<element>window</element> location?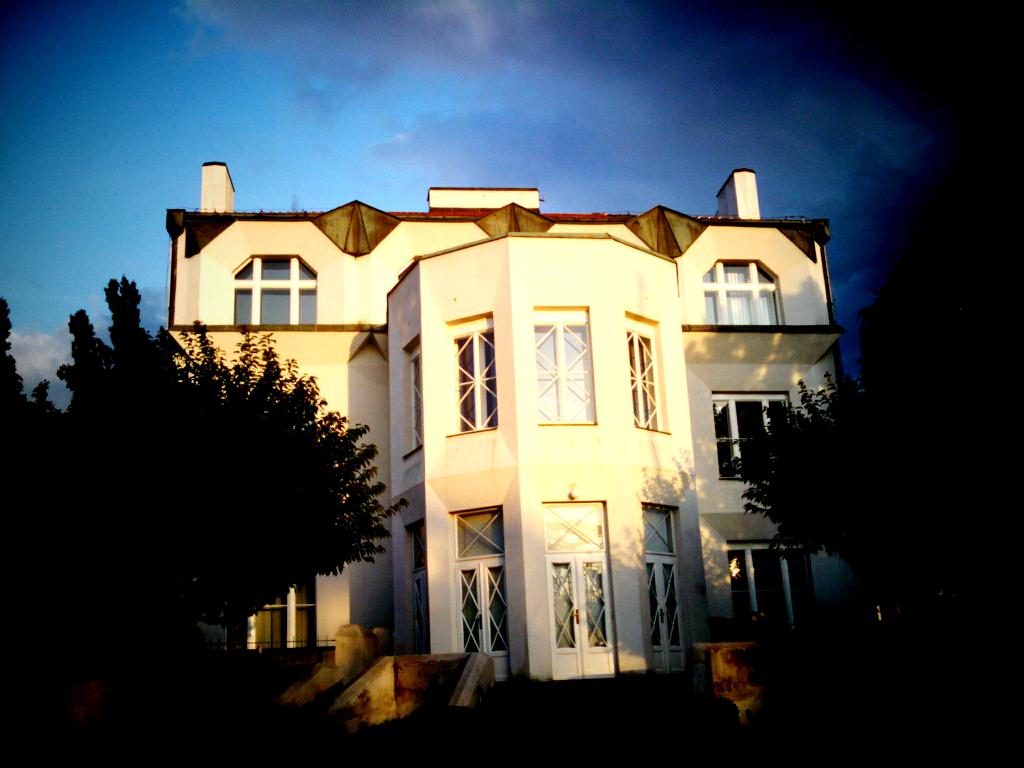
bbox=(711, 387, 796, 481)
